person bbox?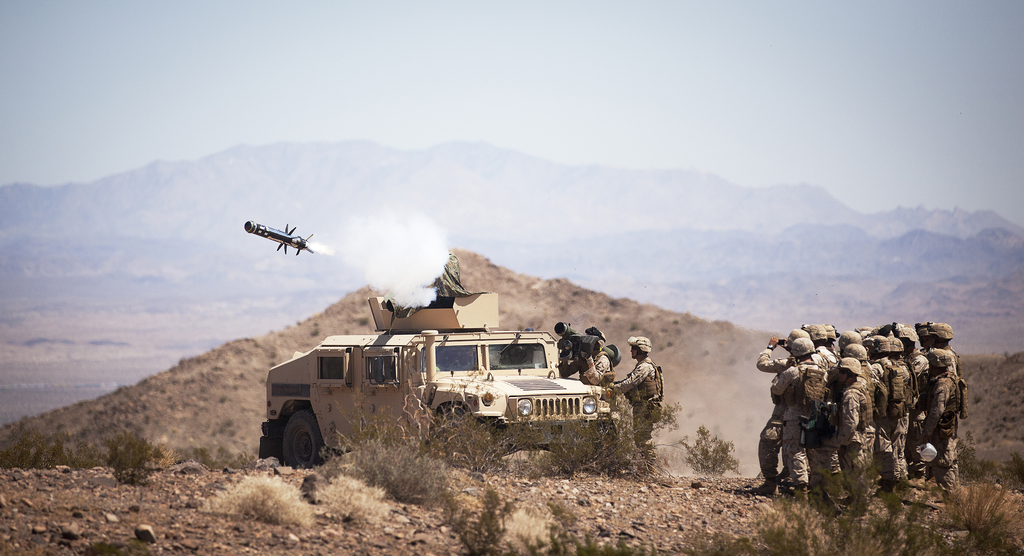
<region>920, 323, 957, 450</region>
